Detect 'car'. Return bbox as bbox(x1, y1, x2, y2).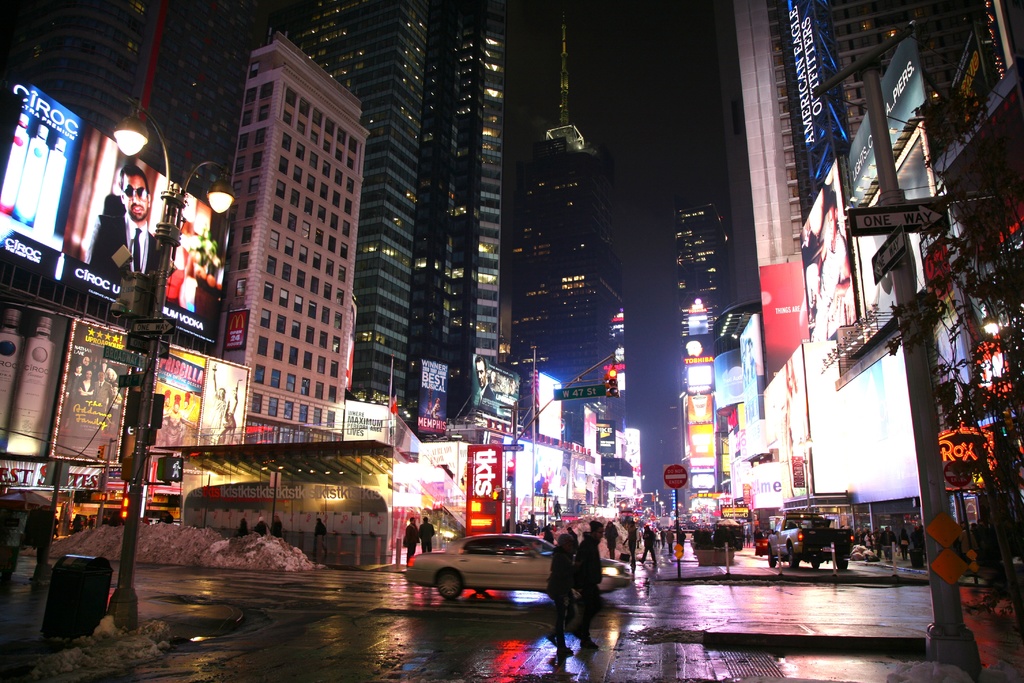
bbox(407, 529, 634, 609).
